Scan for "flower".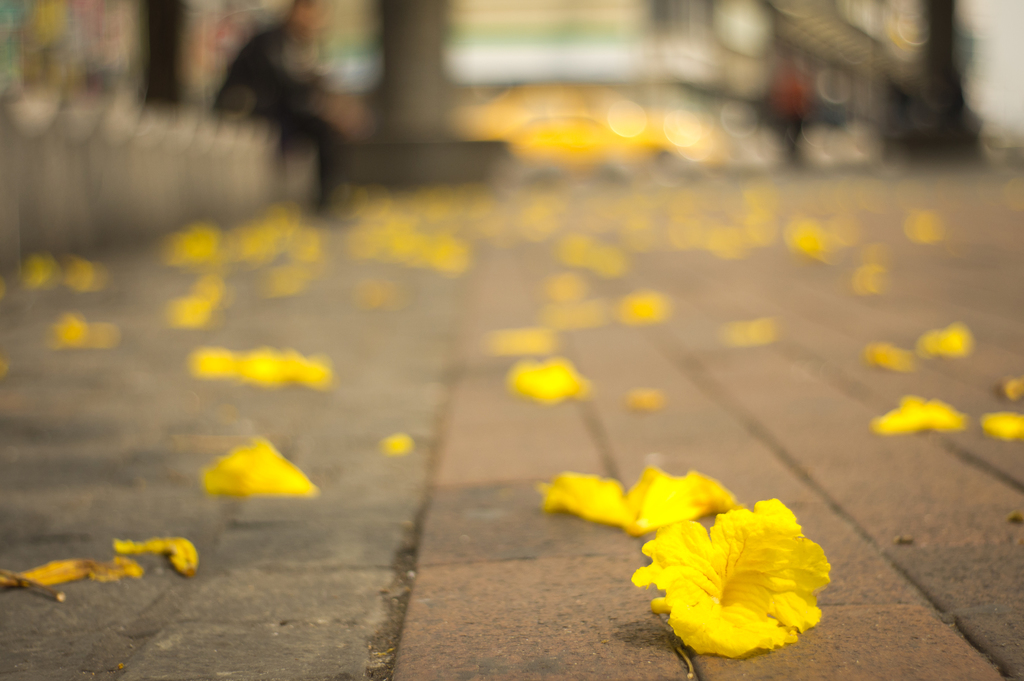
Scan result: bbox=(193, 344, 322, 384).
